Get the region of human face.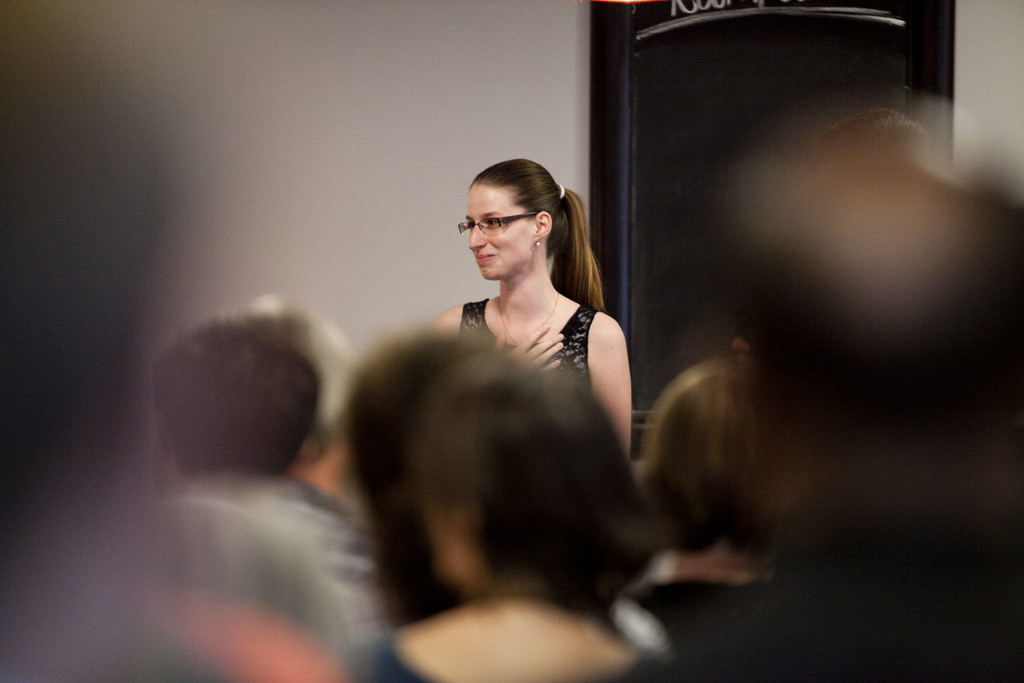
468, 188, 539, 288.
